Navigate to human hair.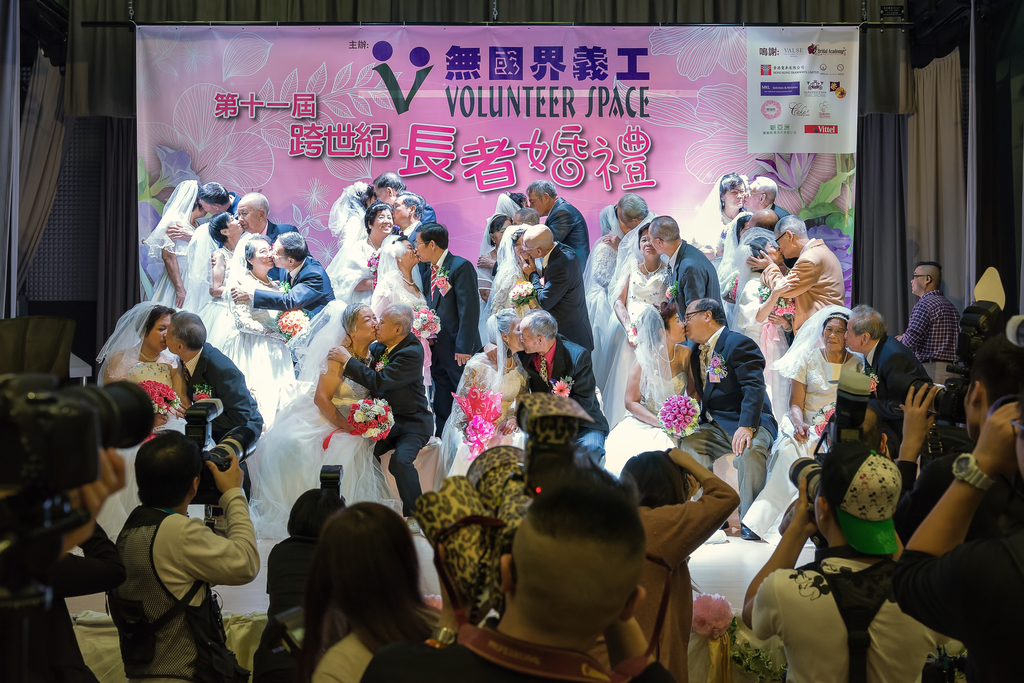
Navigation target: [x1=173, y1=310, x2=207, y2=349].
